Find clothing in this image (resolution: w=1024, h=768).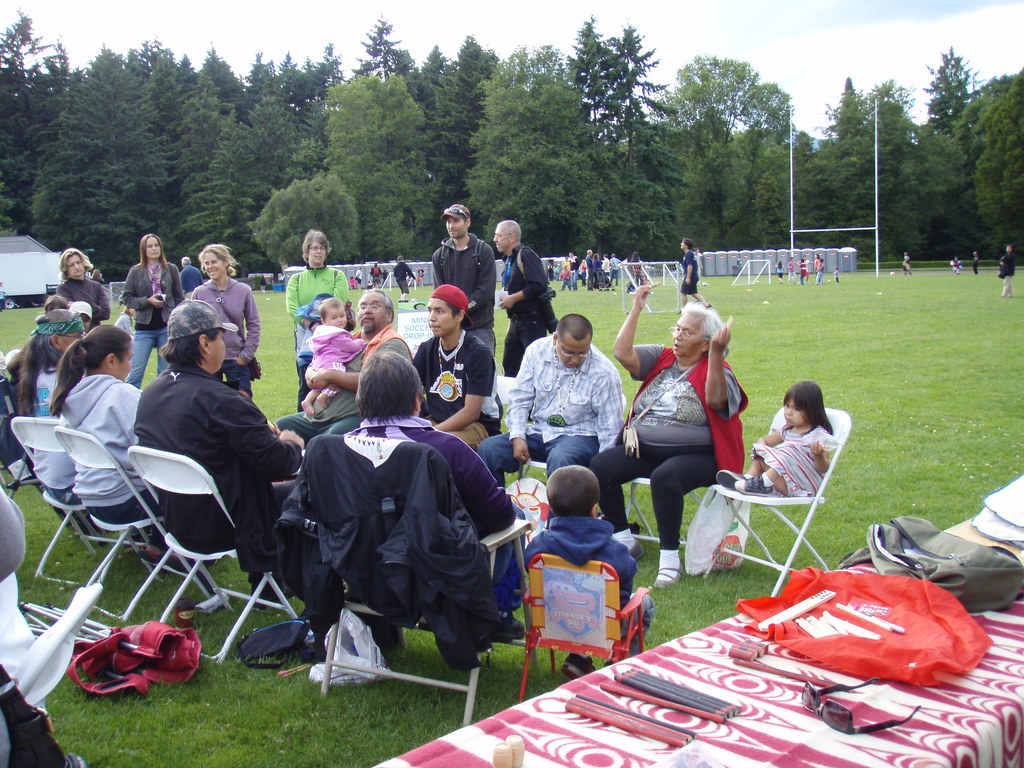
select_region(948, 257, 959, 276).
